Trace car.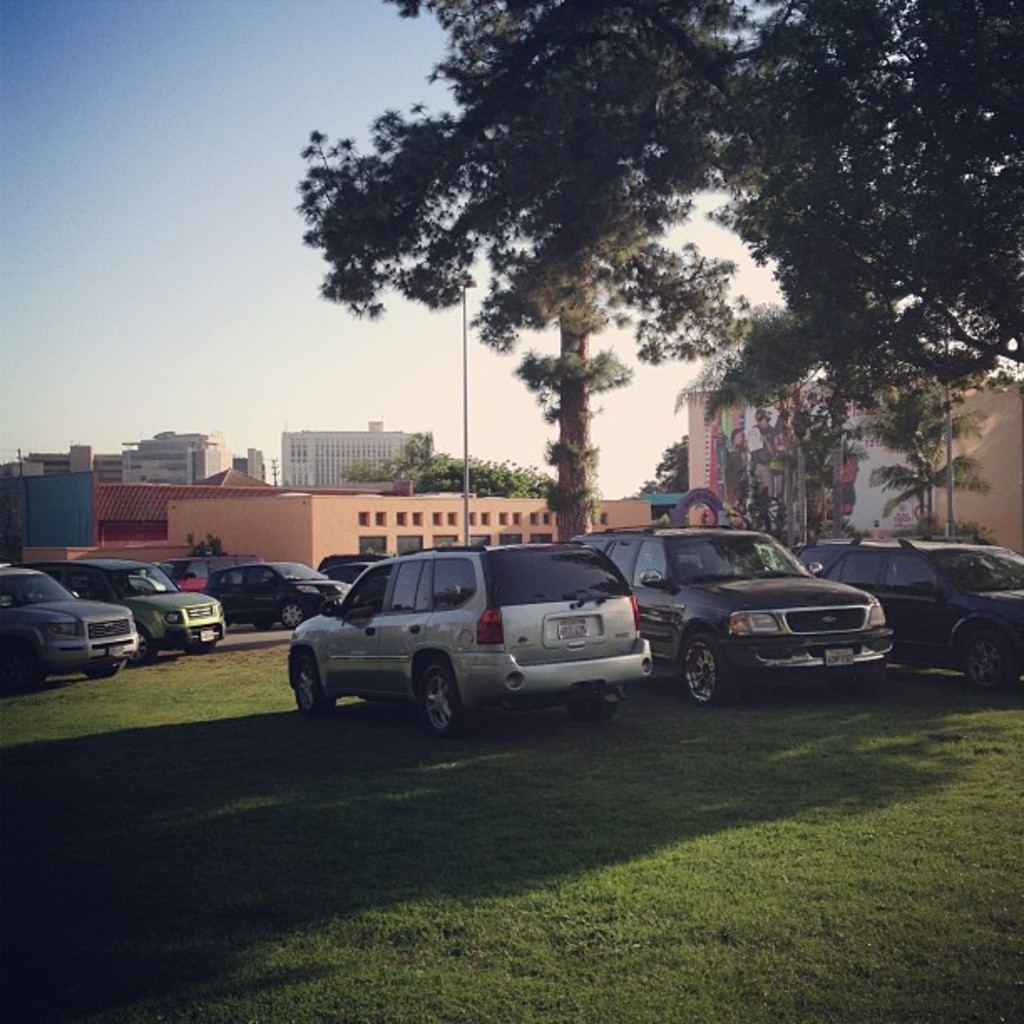
Traced to 206 562 358 632.
